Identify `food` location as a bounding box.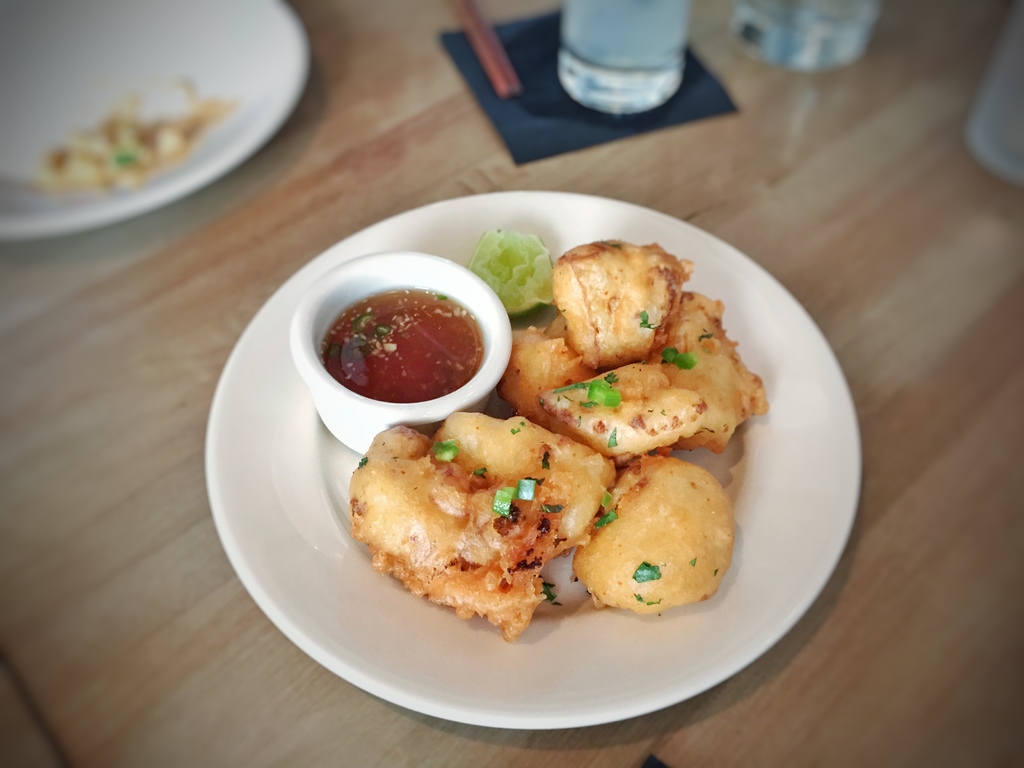
box=[28, 72, 239, 199].
